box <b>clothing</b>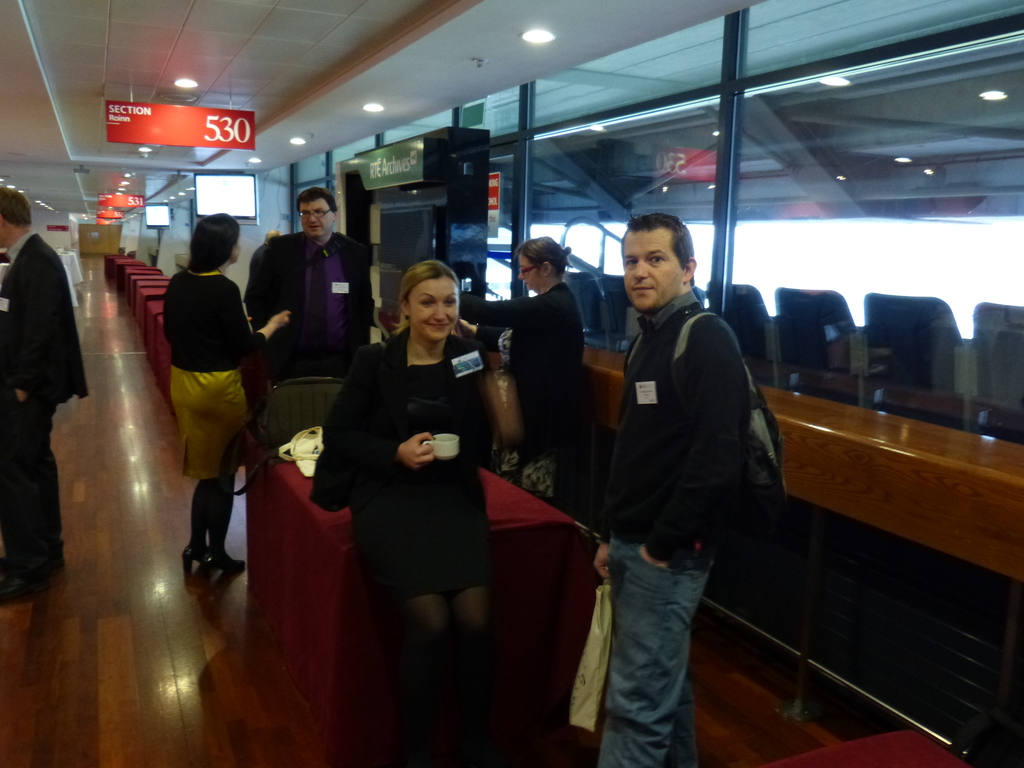
241/244/271/314
